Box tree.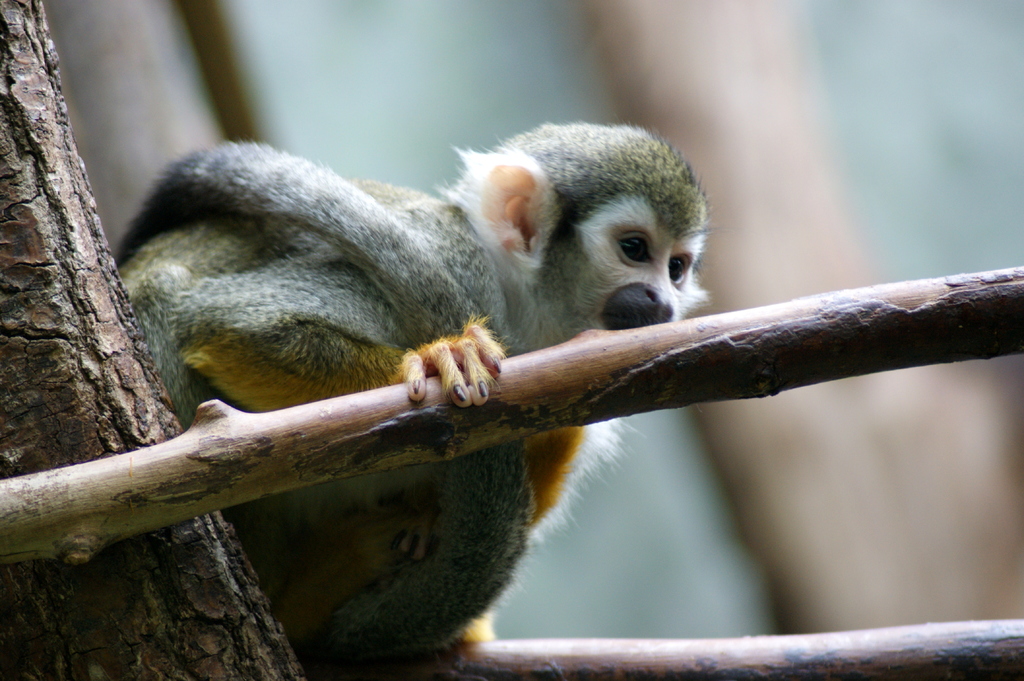
[x1=0, y1=1, x2=308, y2=680].
